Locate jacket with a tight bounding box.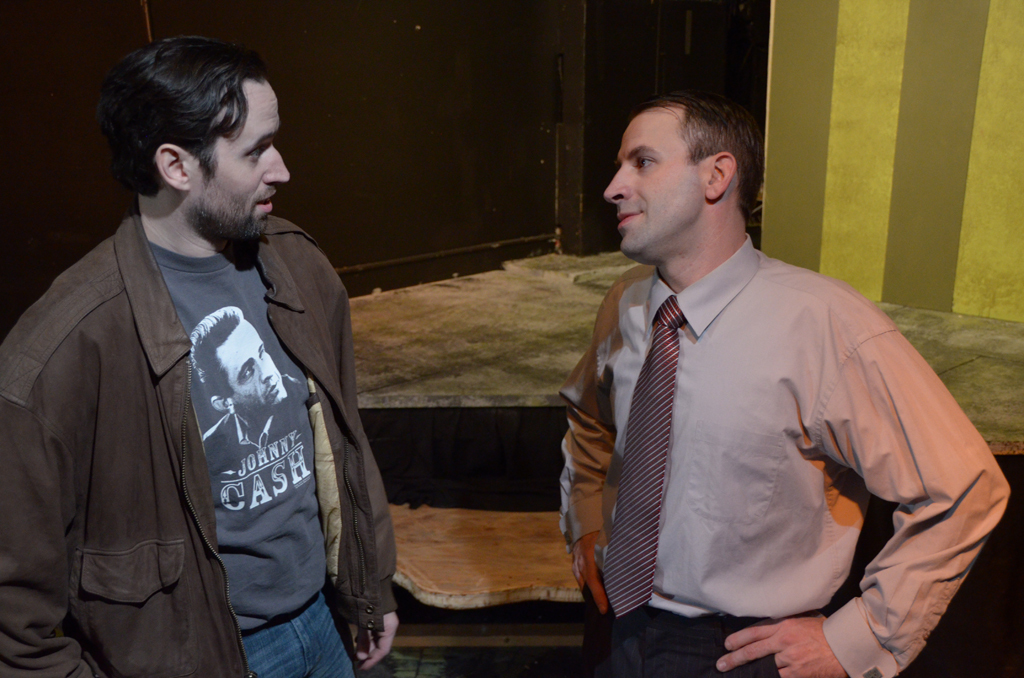
0:214:394:677.
